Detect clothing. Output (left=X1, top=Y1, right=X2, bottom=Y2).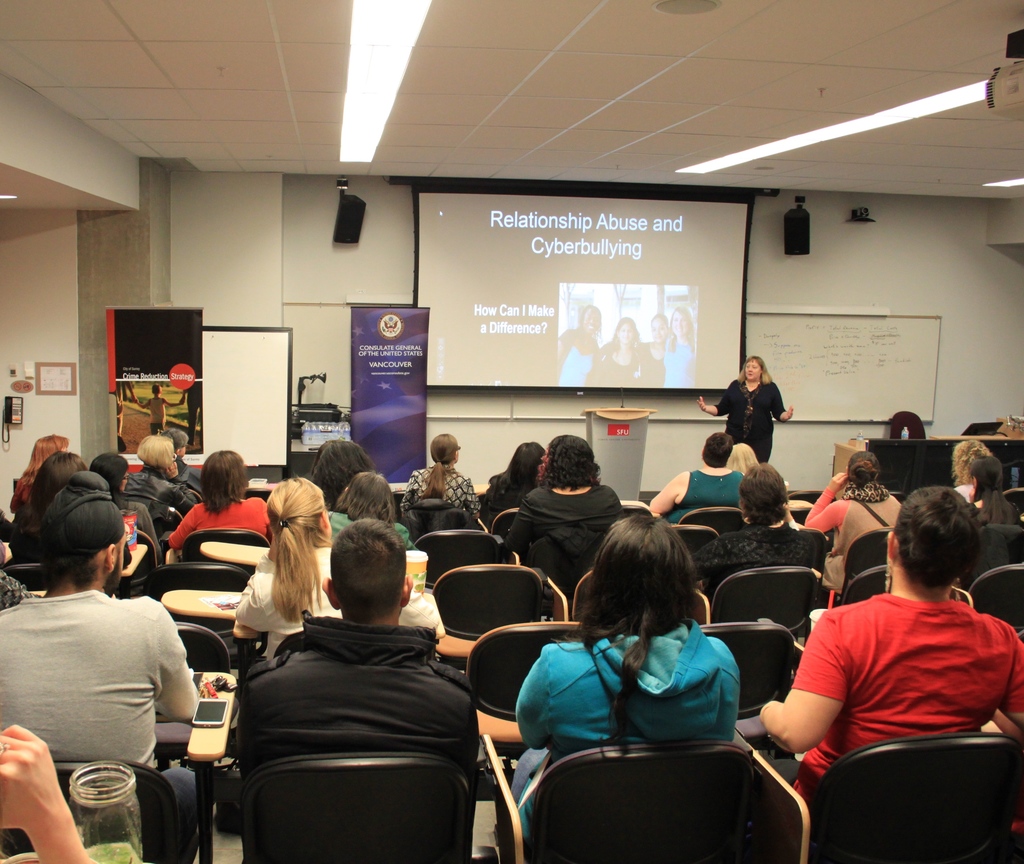
(left=661, top=334, right=695, bottom=389).
